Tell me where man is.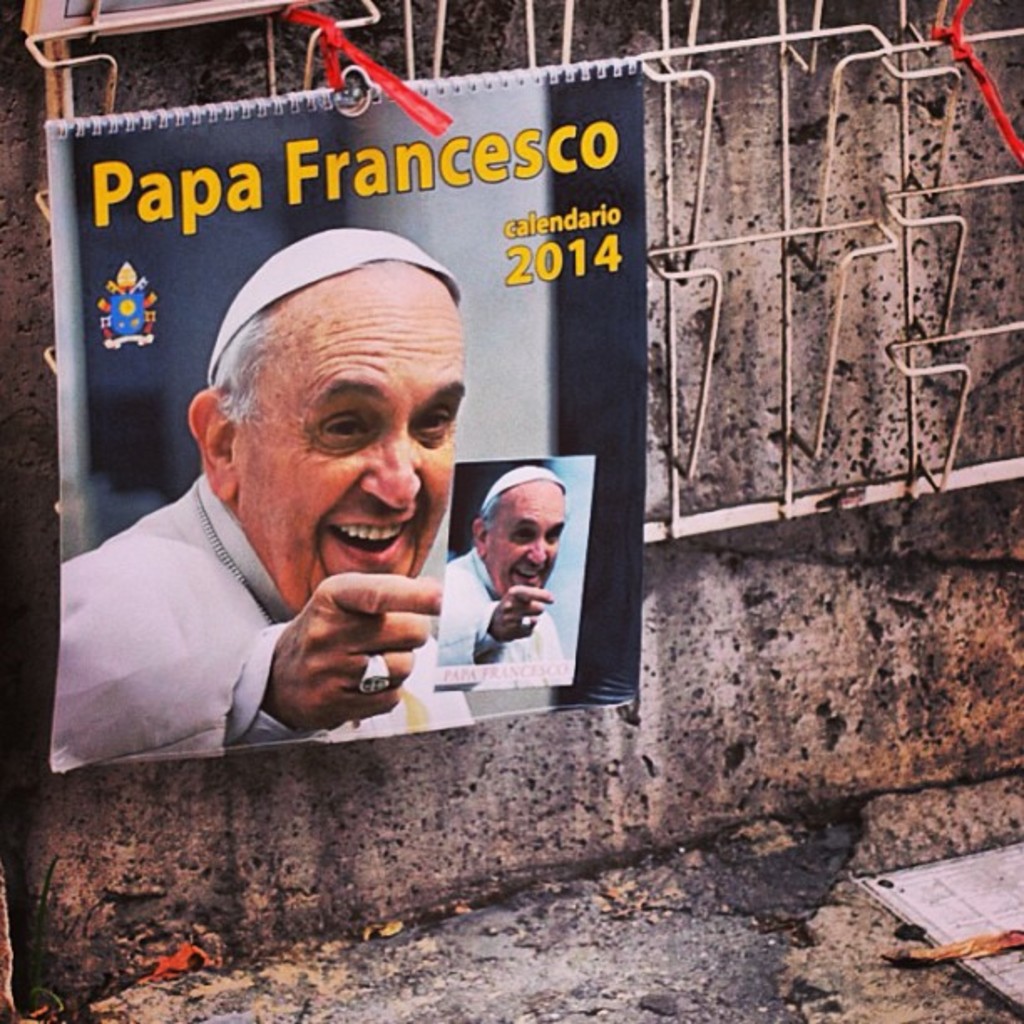
man is at locate(435, 462, 571, 694).
